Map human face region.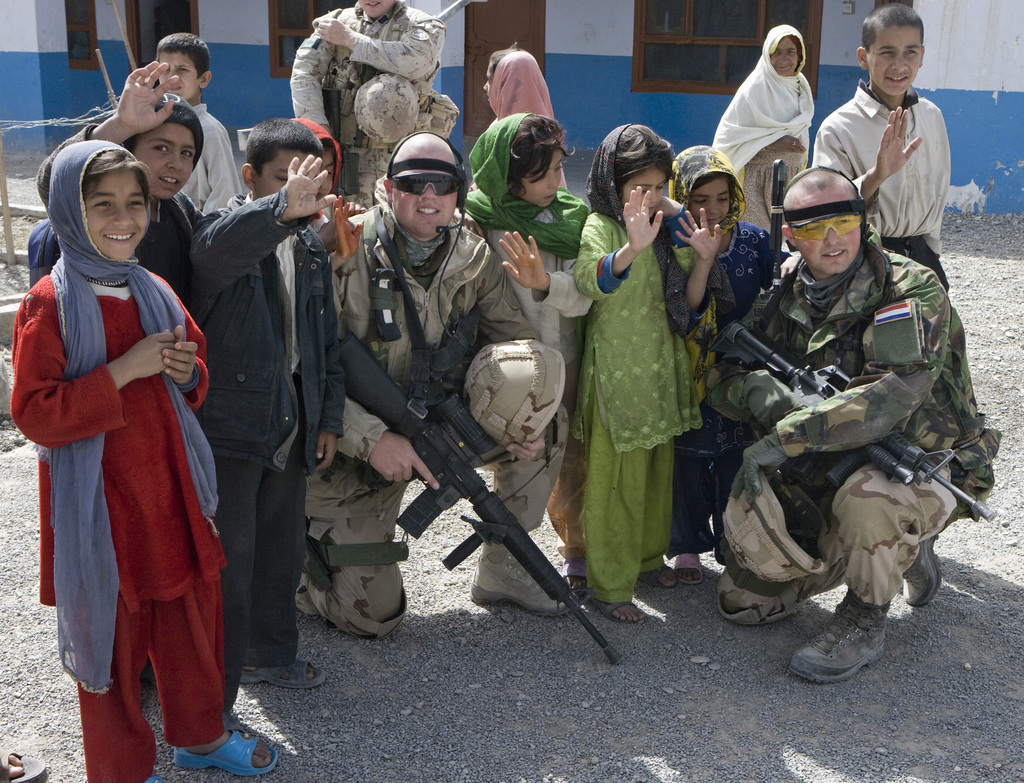
Mapped to (x1=623, y1=164, x2=666, y2=222).
